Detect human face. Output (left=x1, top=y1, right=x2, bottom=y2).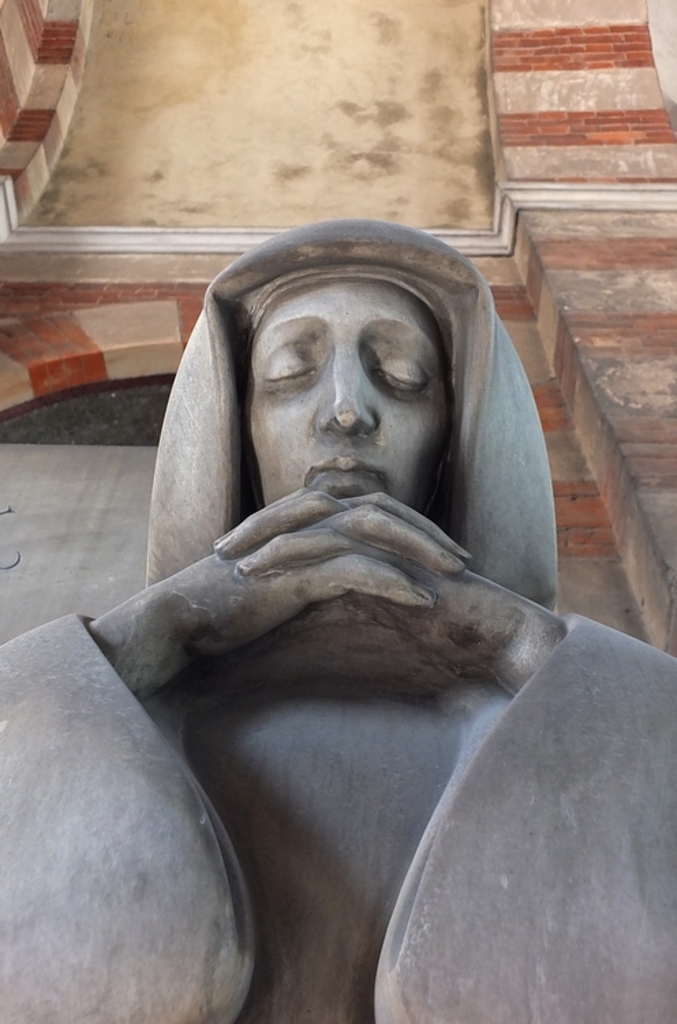
(left=254, top=274, right=448, bottom=511).
